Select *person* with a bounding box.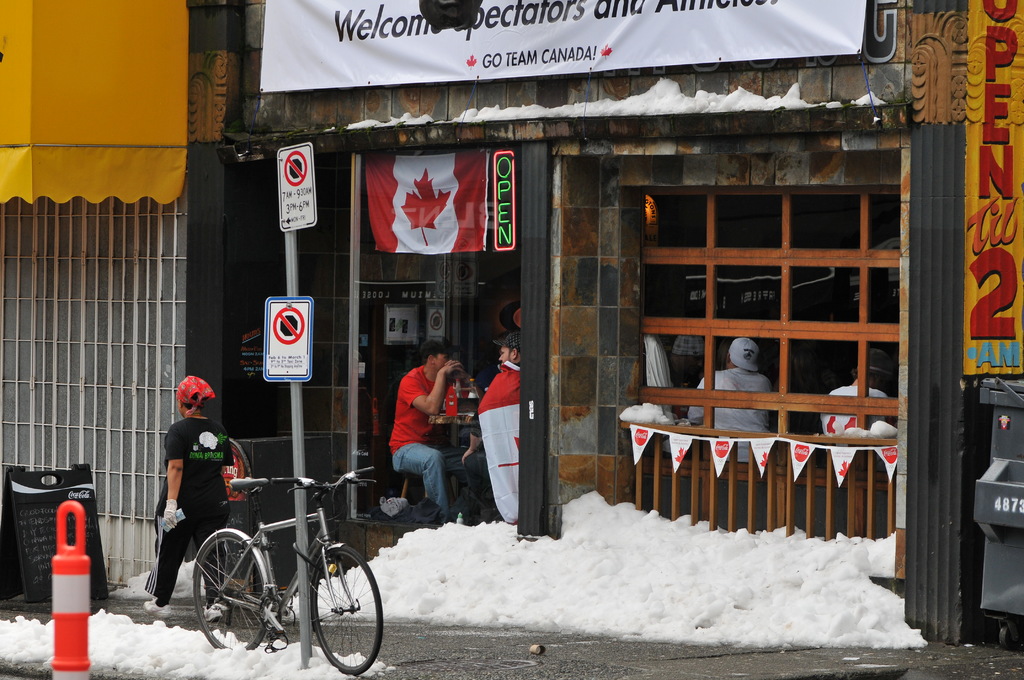
detection(150, 375, 232, 627).
